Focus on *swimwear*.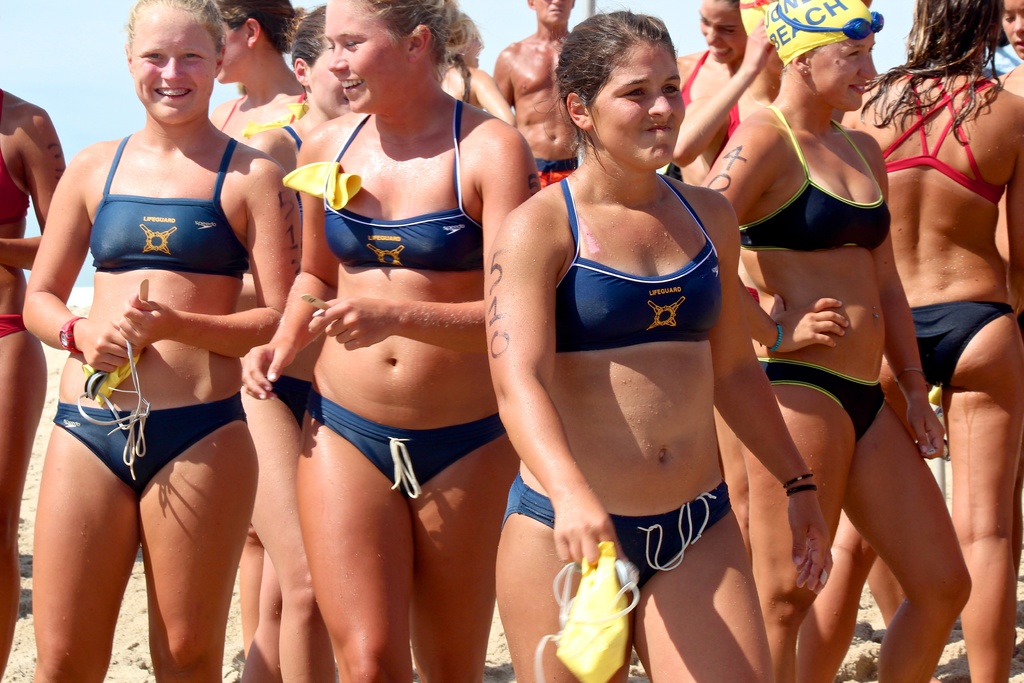
Focused at <box>271,125,302,151</box>.
